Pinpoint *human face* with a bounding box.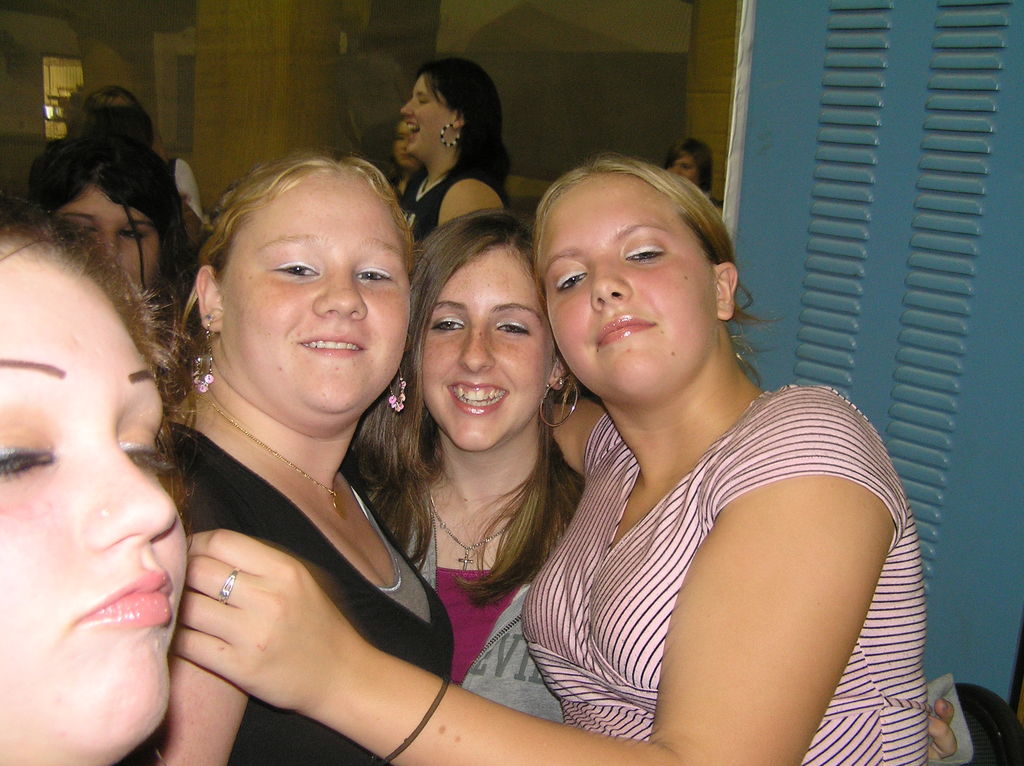
[657, 147, 706, 185].
